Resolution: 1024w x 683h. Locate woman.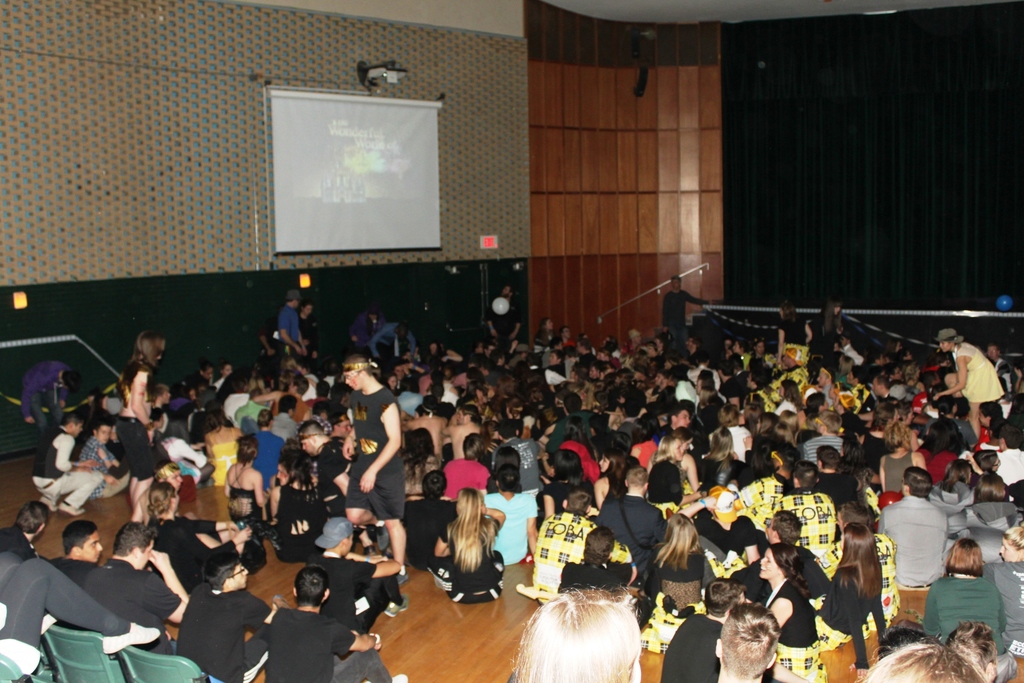
<bbox>676, 427, 699, 498</bbox>.
